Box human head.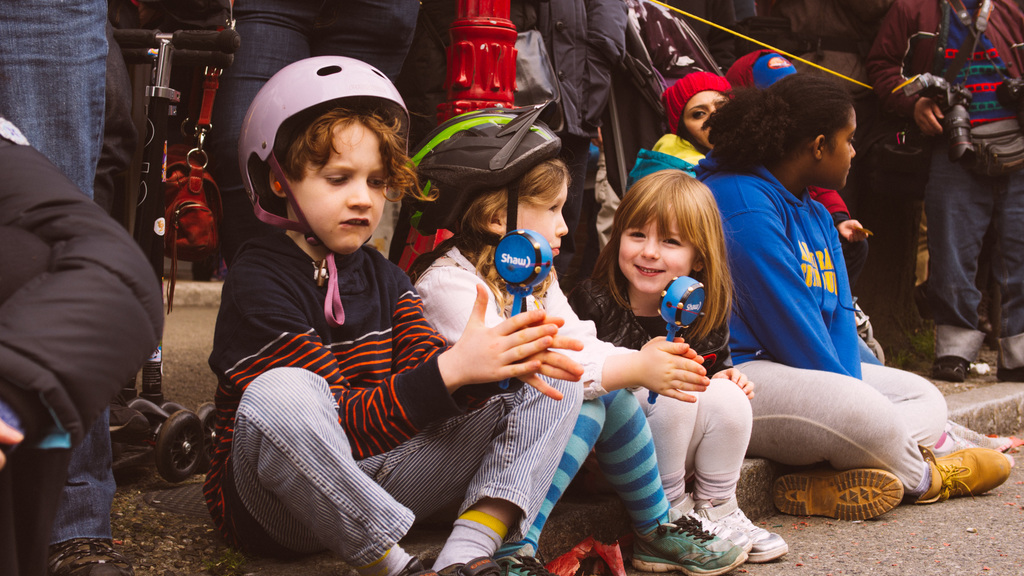
<region>656, 75, 739, 151</region>.
